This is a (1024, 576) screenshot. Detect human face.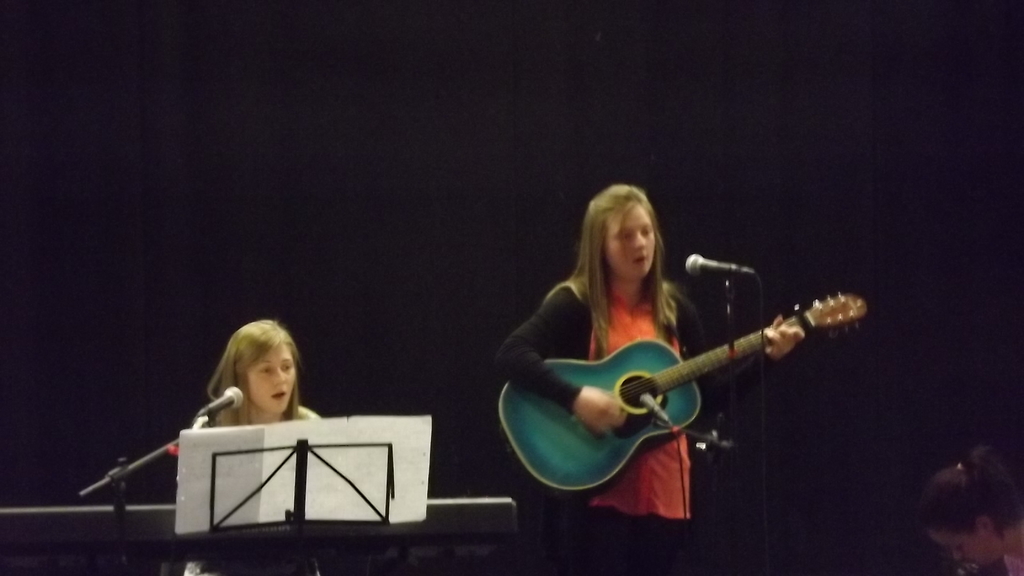
602,196,655,282.
